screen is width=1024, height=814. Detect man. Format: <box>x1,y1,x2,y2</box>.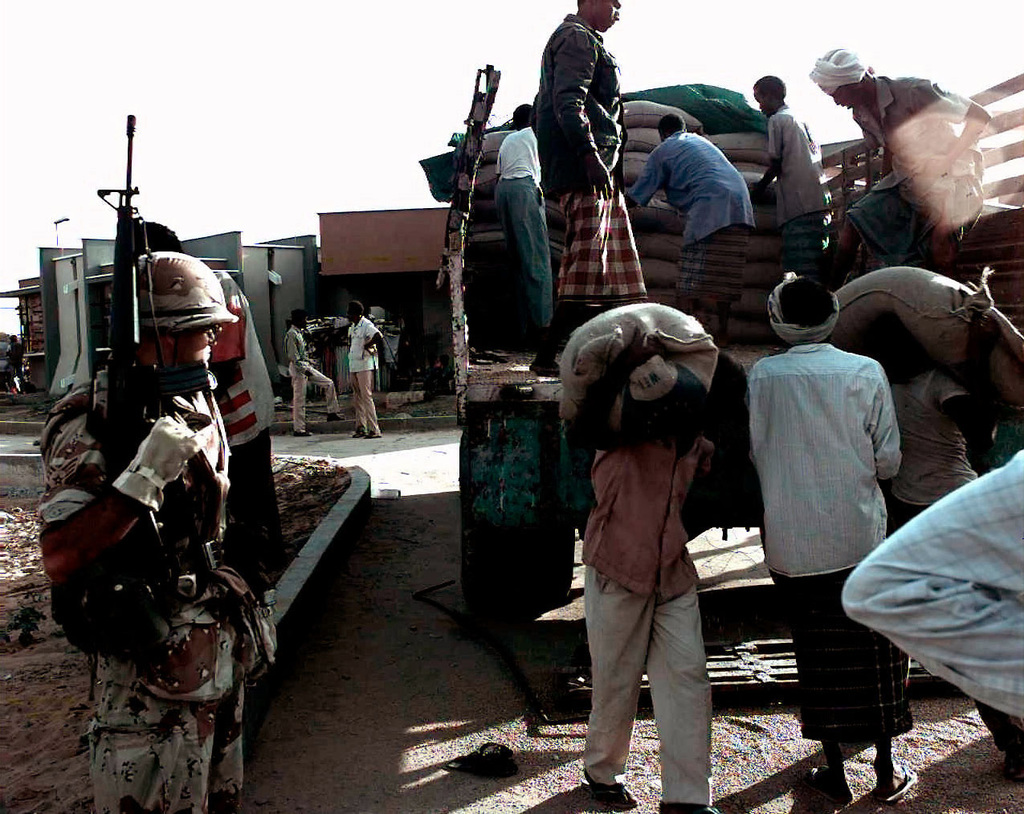
<box>37,247,275,813</box>.
